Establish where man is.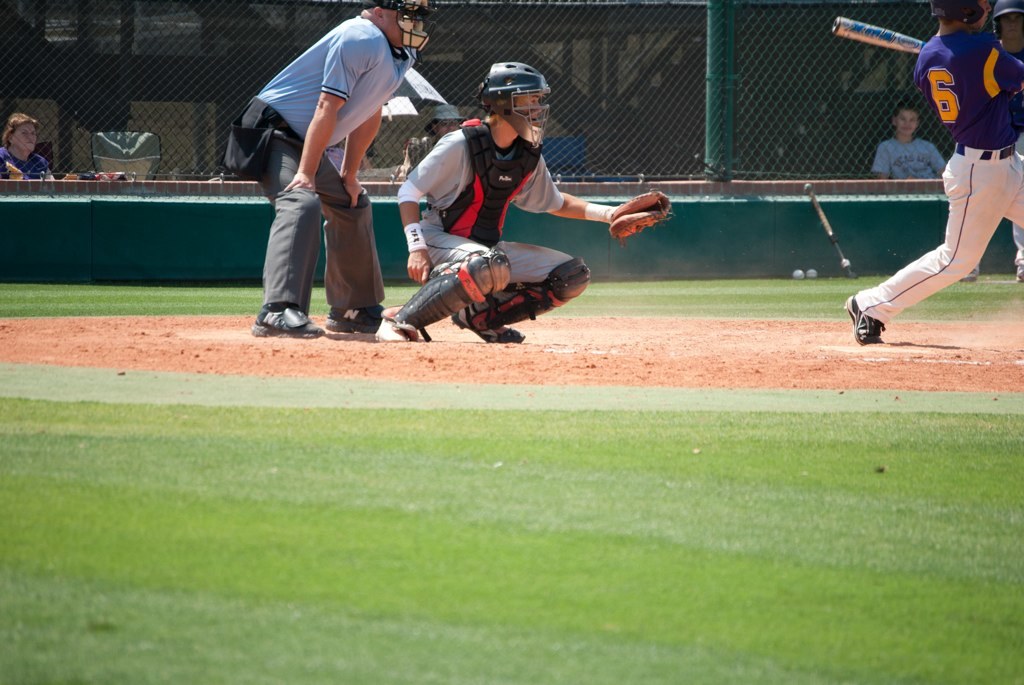
Established at bbox=(844, 0, 1023, 342).
